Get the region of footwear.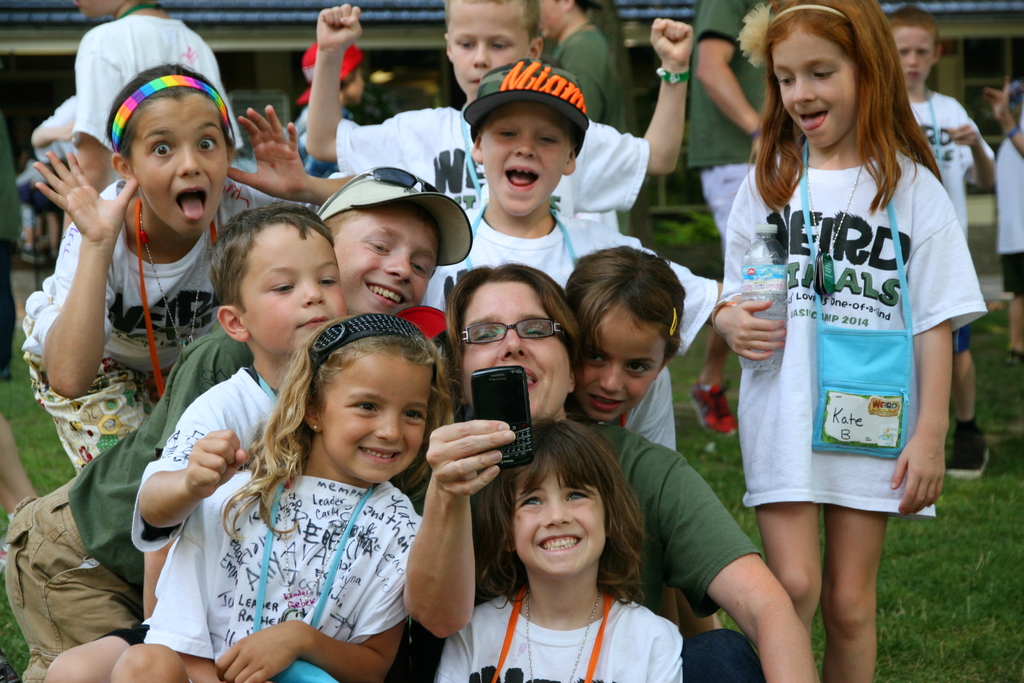
l=0, t=364, r=12, b=381.
